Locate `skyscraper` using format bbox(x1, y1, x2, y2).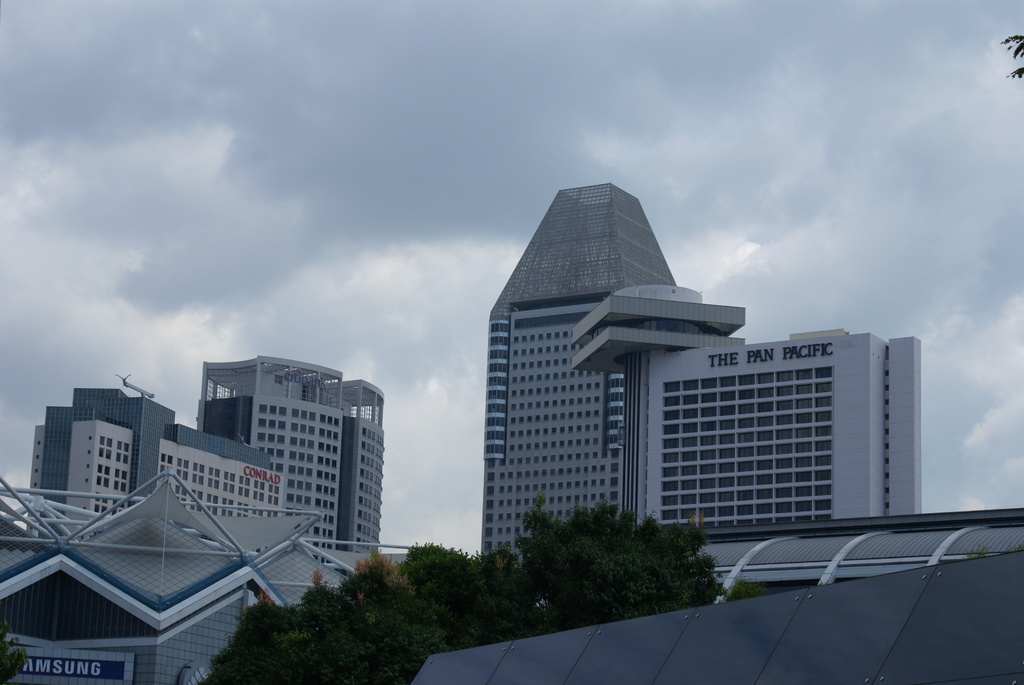
bbox(328, 373, 387, 565).
